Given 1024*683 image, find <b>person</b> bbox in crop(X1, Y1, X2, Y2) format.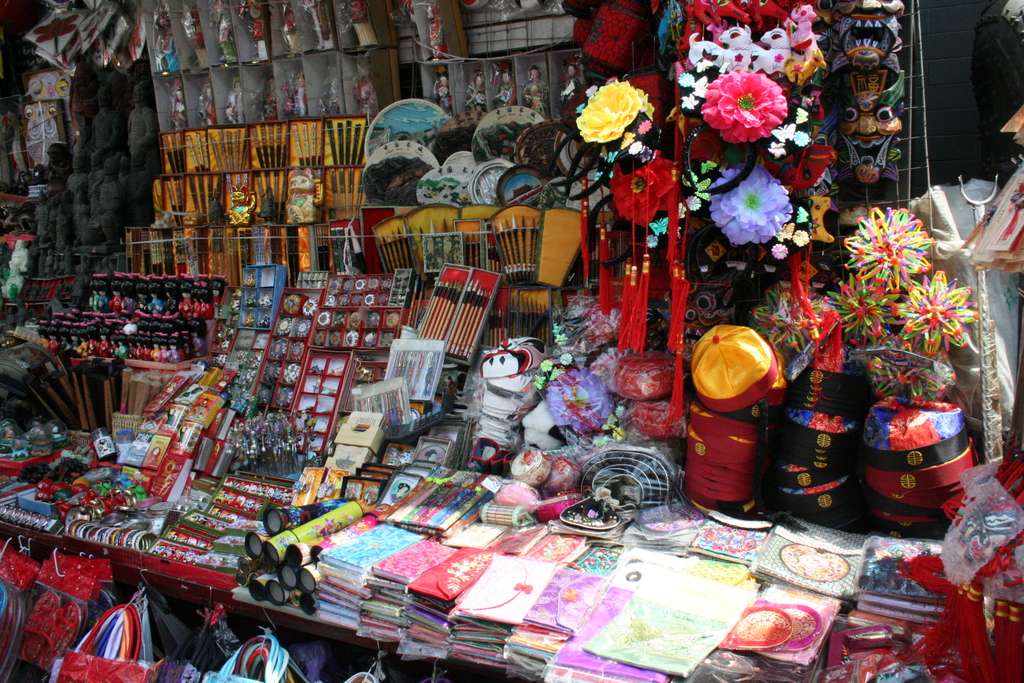
crop(294, 74, 318, 120).
